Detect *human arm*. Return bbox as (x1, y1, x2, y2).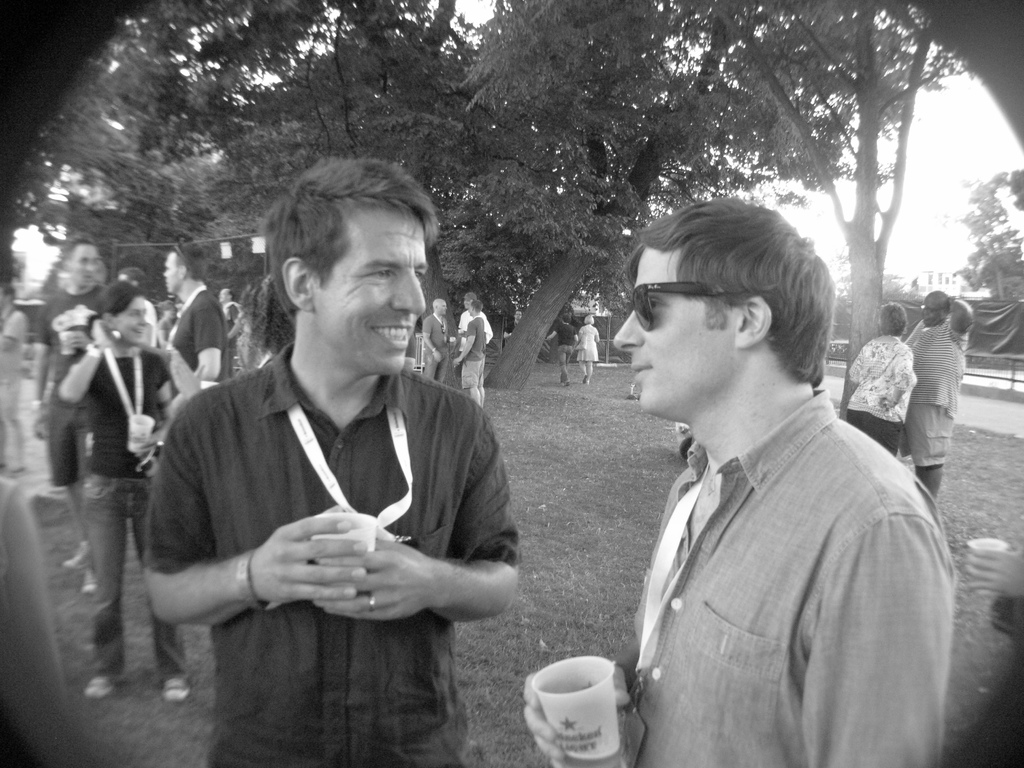
(884, 346, 913, 407).
